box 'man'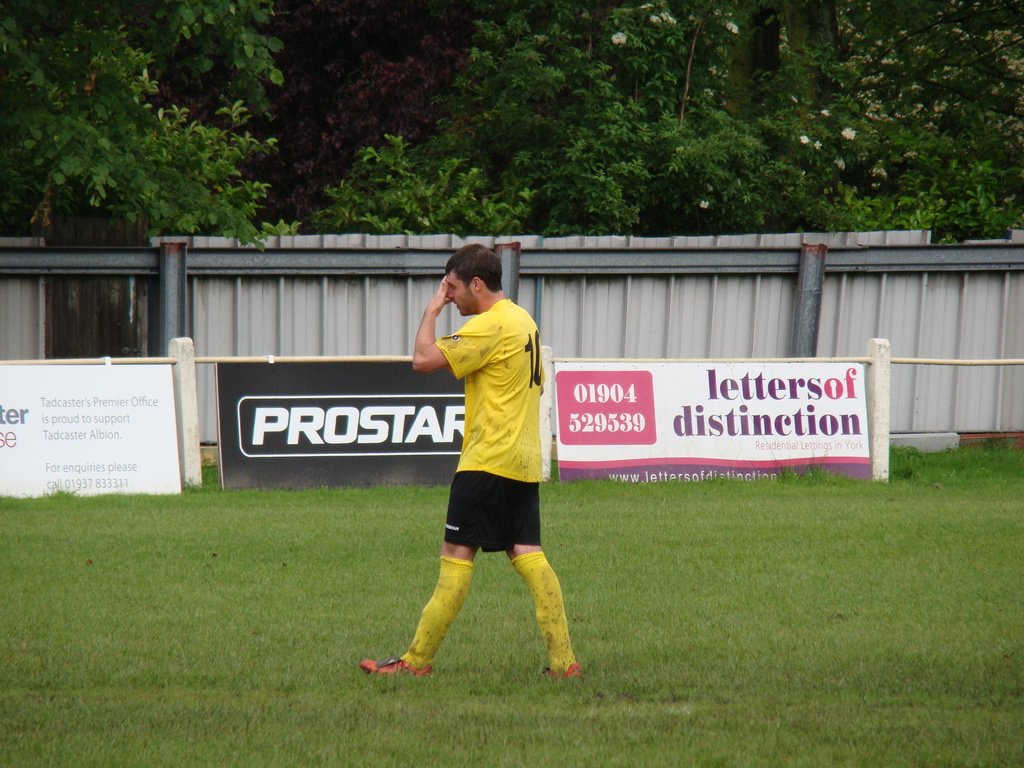
bbox=(374, 262, 593, 701)
